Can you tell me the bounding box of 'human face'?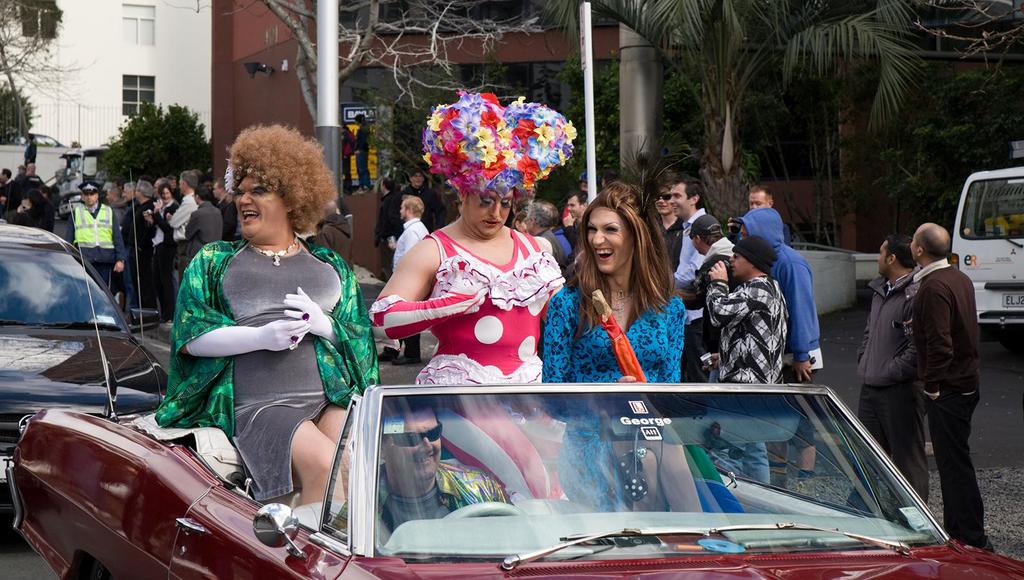
BBox(726, 249, 753, 279).
